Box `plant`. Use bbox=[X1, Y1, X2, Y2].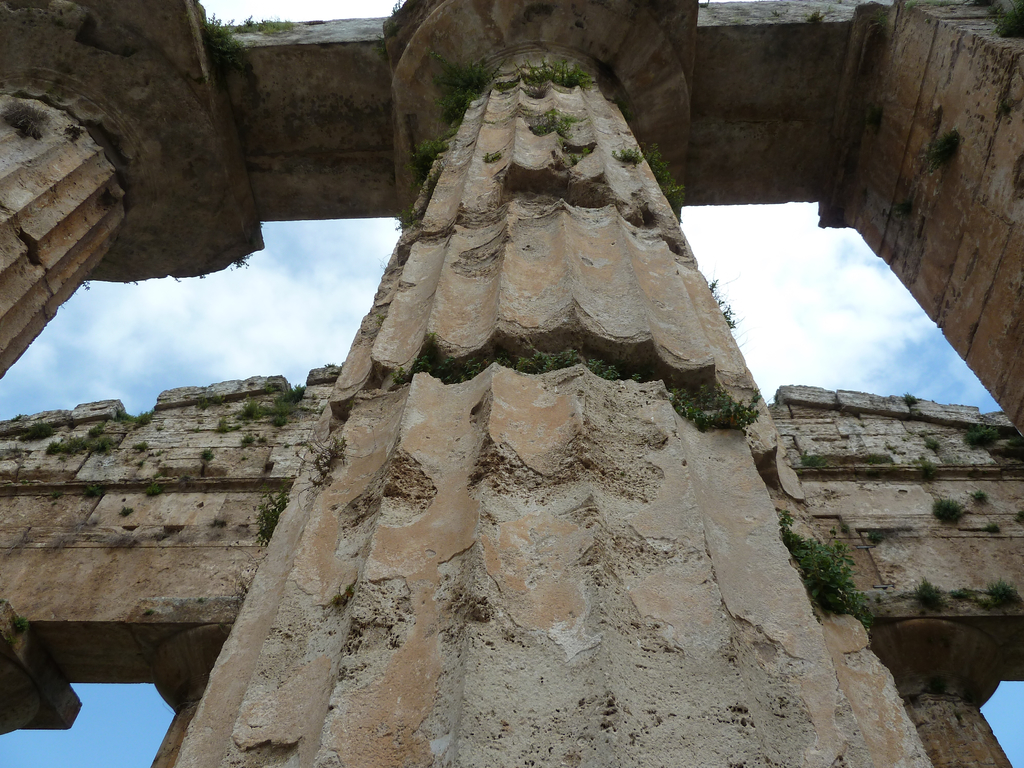
bbox=[414, 134, 451, 180].
